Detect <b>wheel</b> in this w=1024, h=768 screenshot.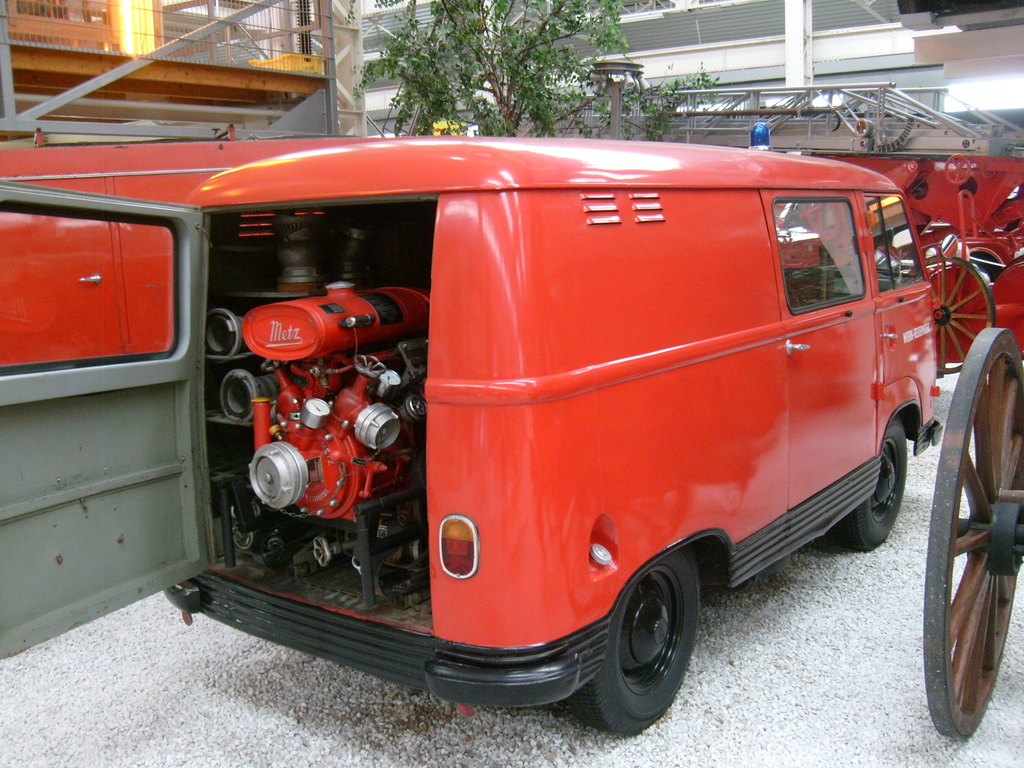
Detection: 595:604:692:716.
